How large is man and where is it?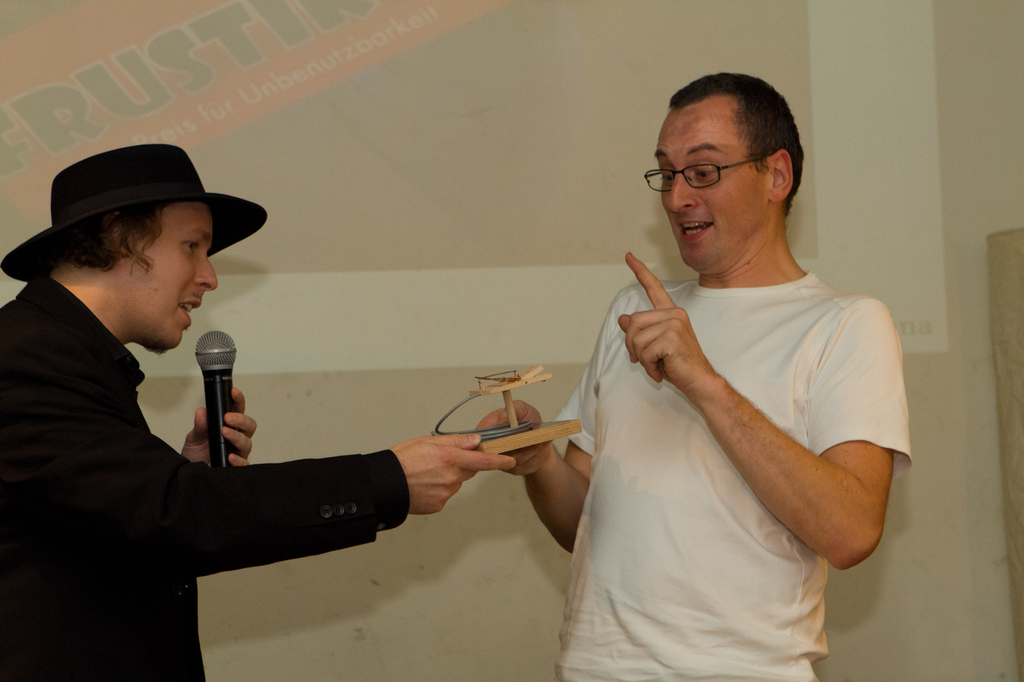
Bounding box: left=475, top=72, right=913, bottom=681.
